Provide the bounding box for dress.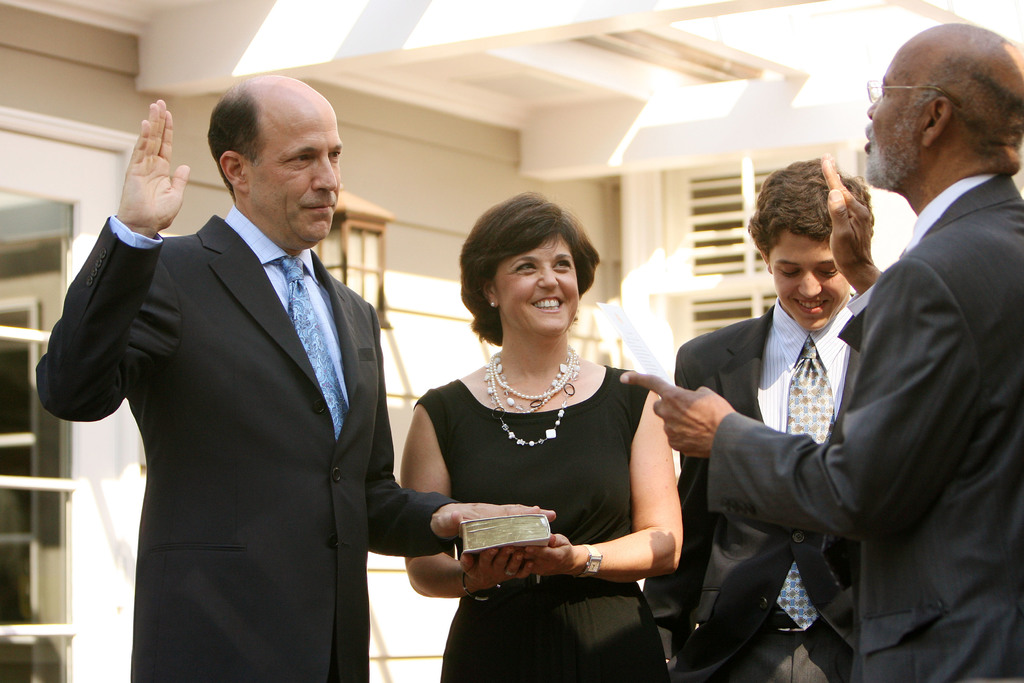
x1=414, y1=362, x2=666, y2=682.
